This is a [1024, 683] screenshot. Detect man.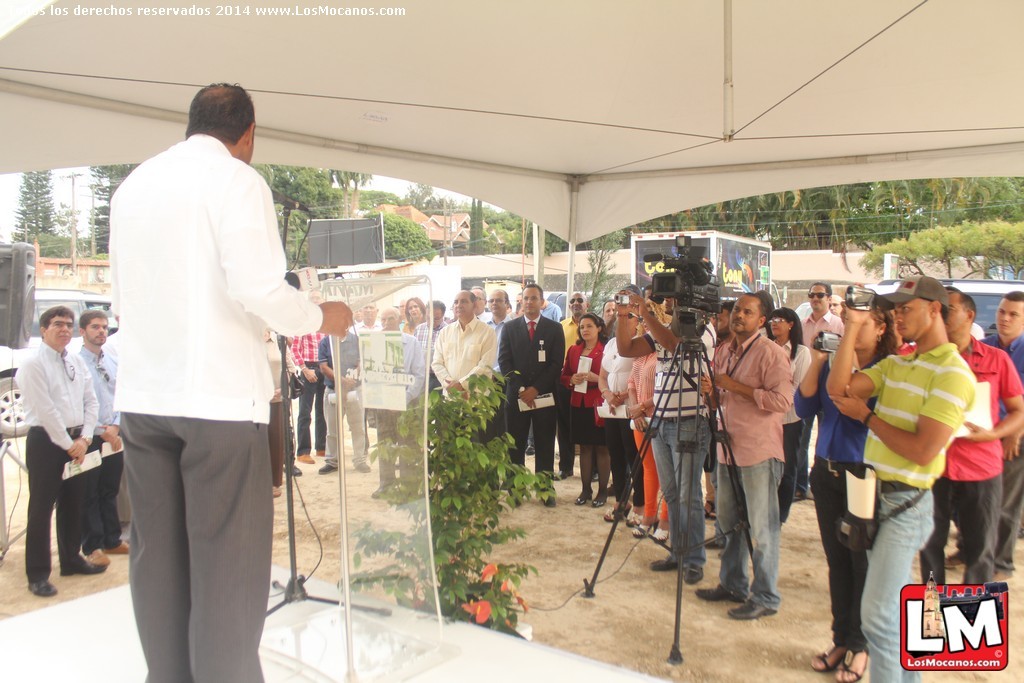
<box>316,328,364,475</box>.
